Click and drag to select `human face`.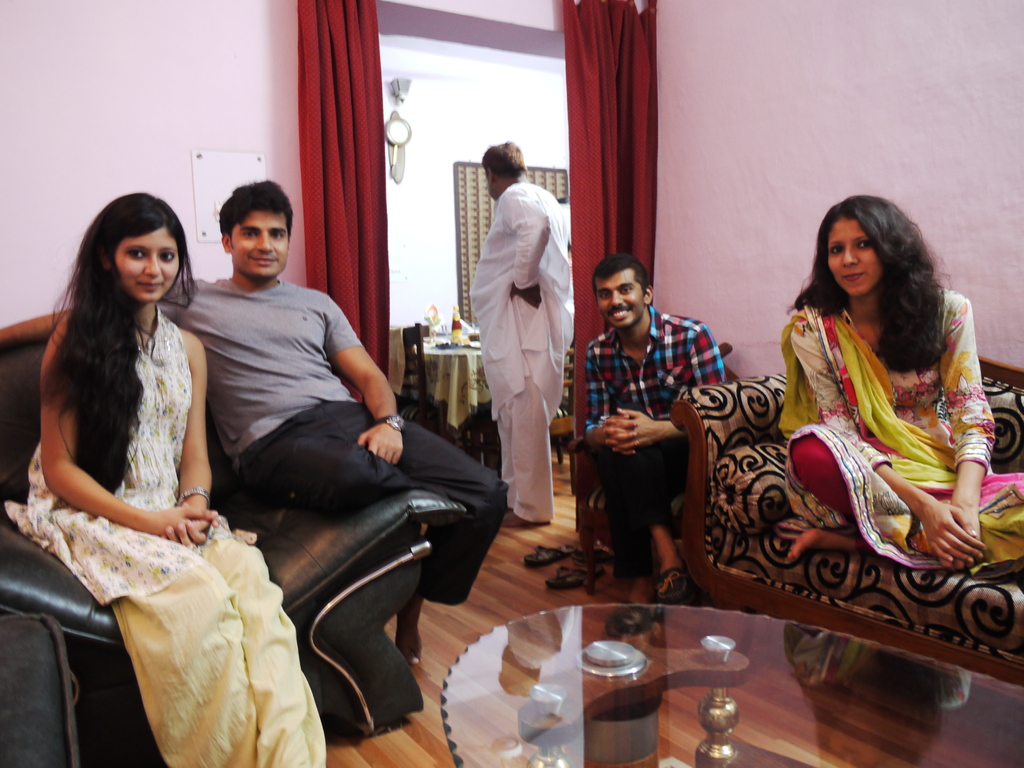
Selection: 598:274:639:326.
